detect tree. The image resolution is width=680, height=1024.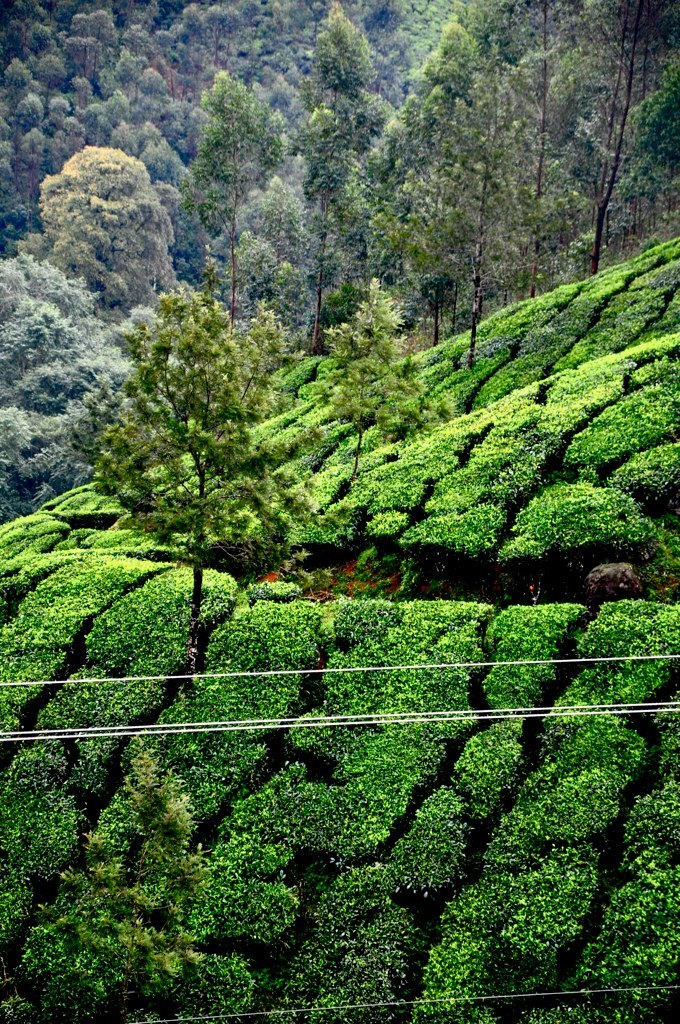
578:0:672:255.
